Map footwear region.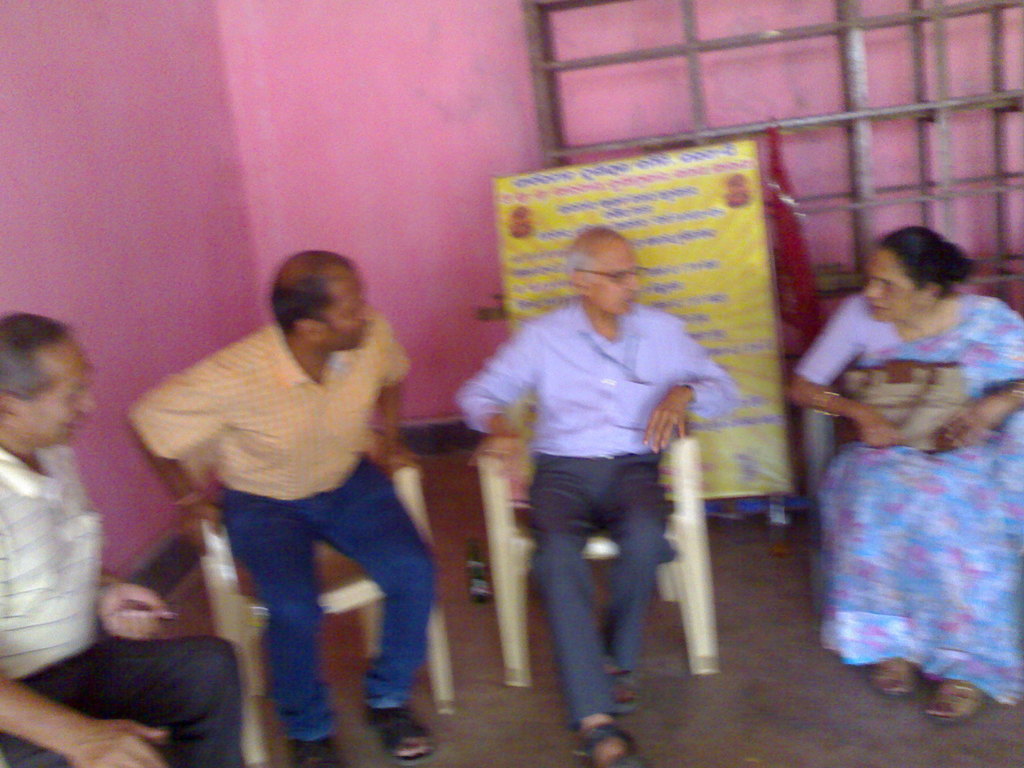
Mapped to 600 643 638 720.
